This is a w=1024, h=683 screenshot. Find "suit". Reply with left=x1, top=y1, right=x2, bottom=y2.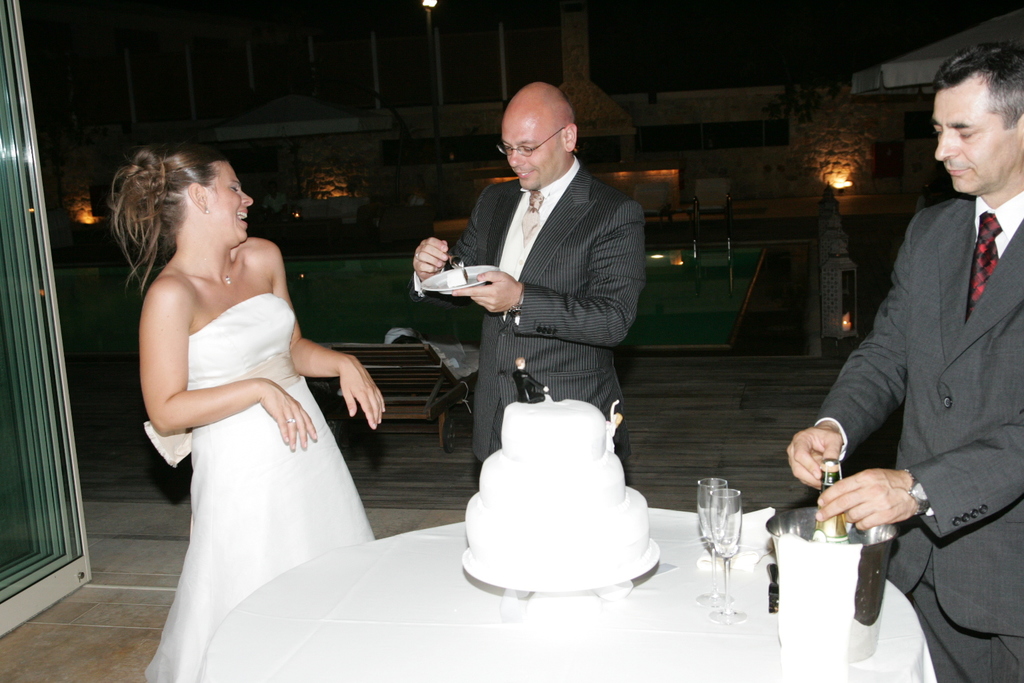
left=413, top=159, right=647, bottom=462.
